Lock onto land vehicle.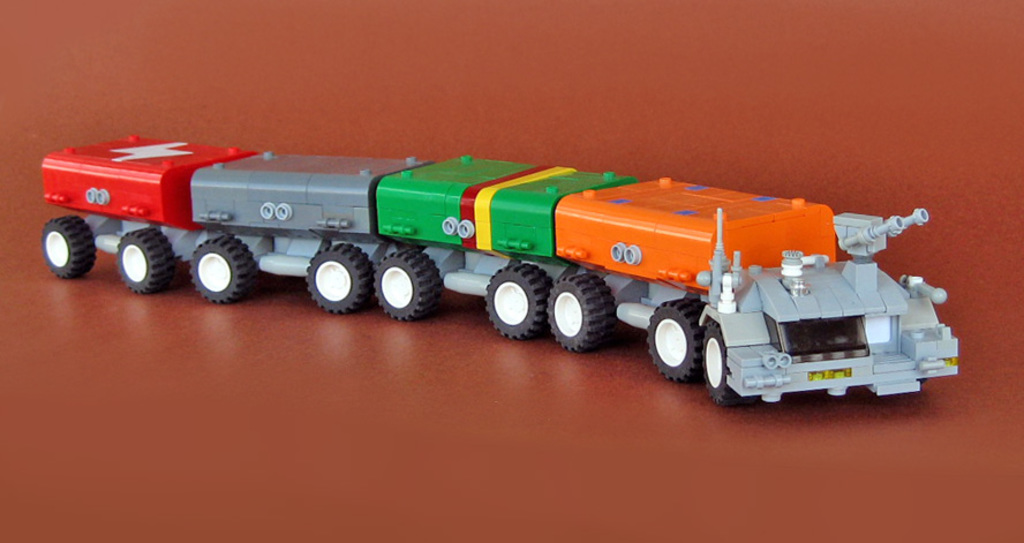
Locked: <box>24,110,981,377</box>.
